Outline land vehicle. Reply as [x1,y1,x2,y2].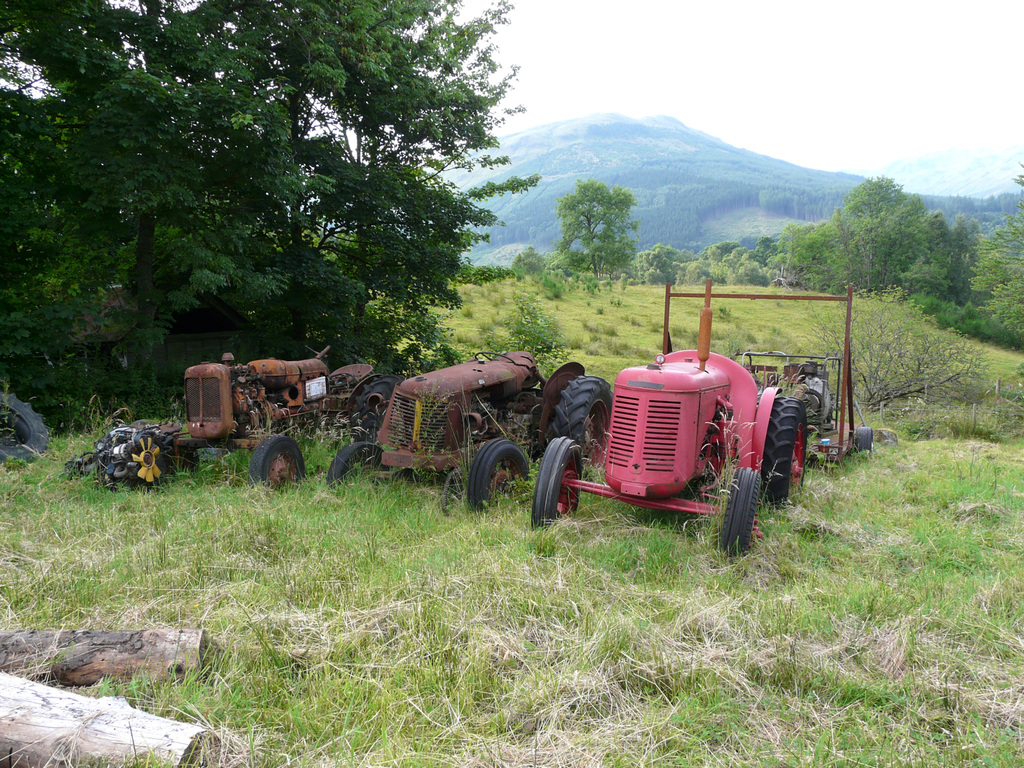
[548,324,843,539].
